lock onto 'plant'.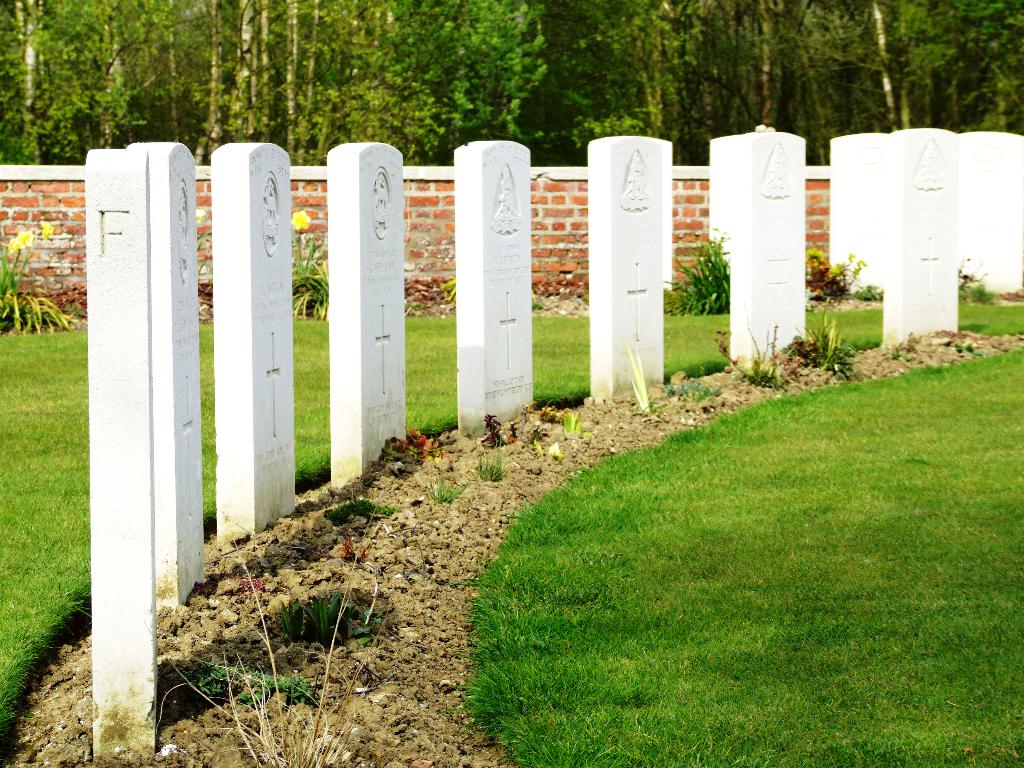
Locked: crop(188, 232, 218, 309).
